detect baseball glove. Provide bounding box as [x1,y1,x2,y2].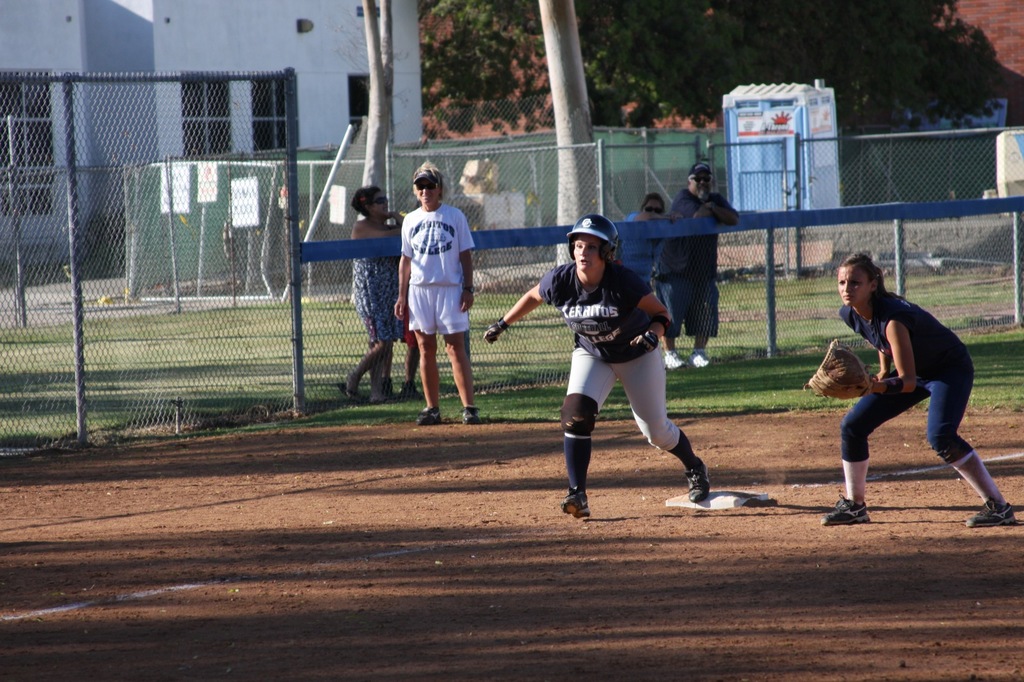
[804,335,875,400].
